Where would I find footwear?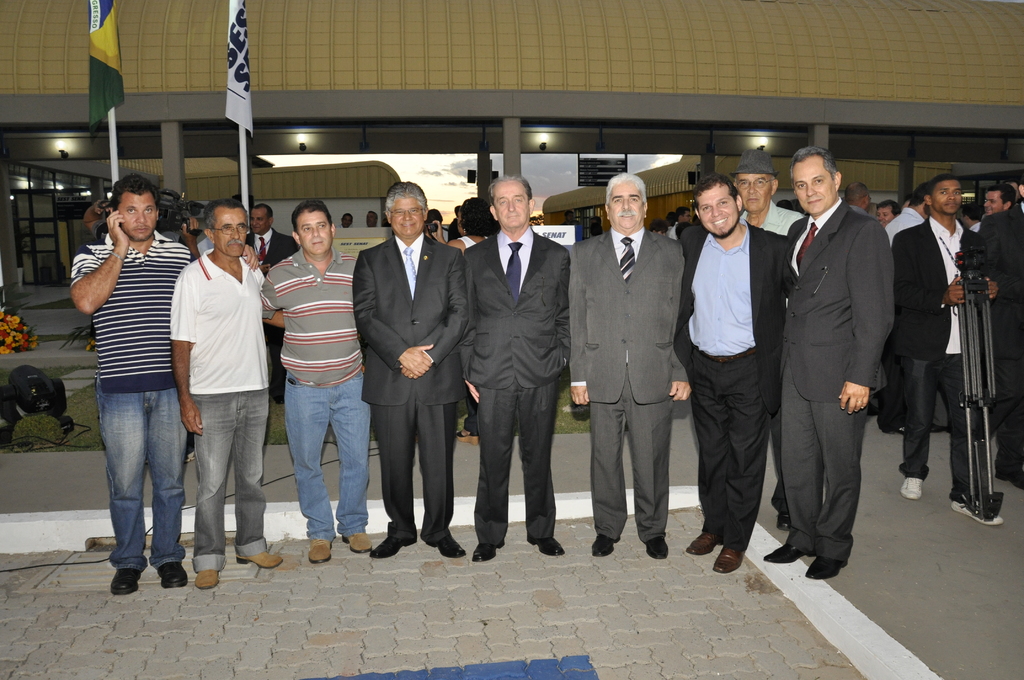
At bbox=[342, 530, 368, 553].
